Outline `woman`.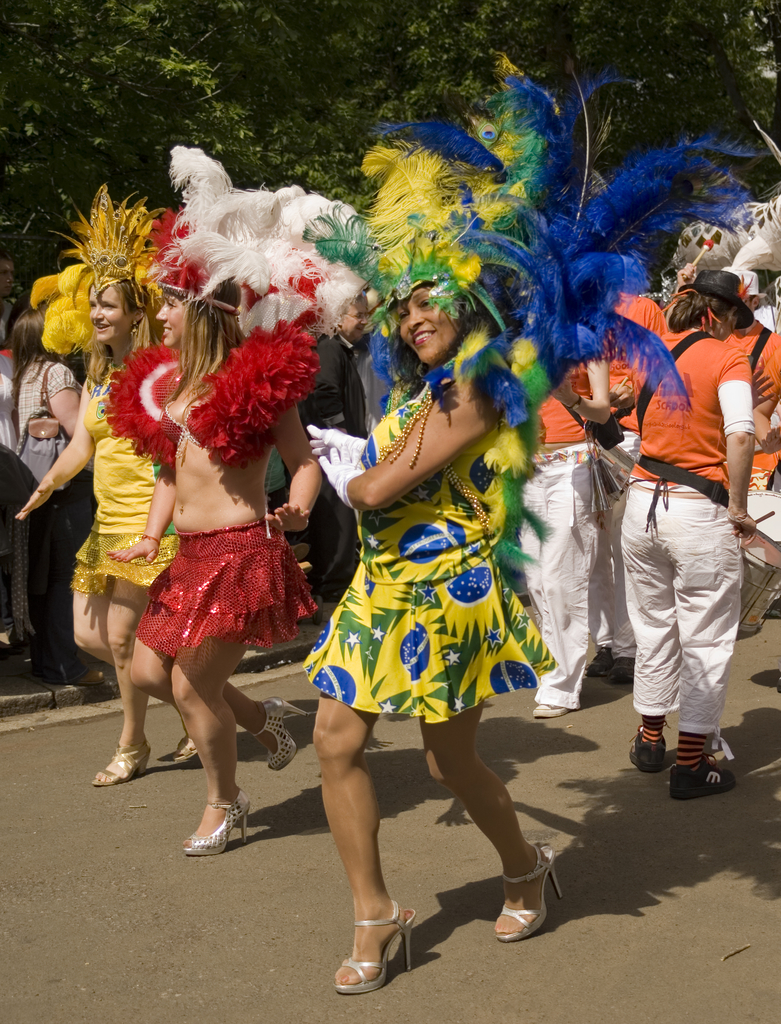
Outline: detection(9, 302, 82, 680).
